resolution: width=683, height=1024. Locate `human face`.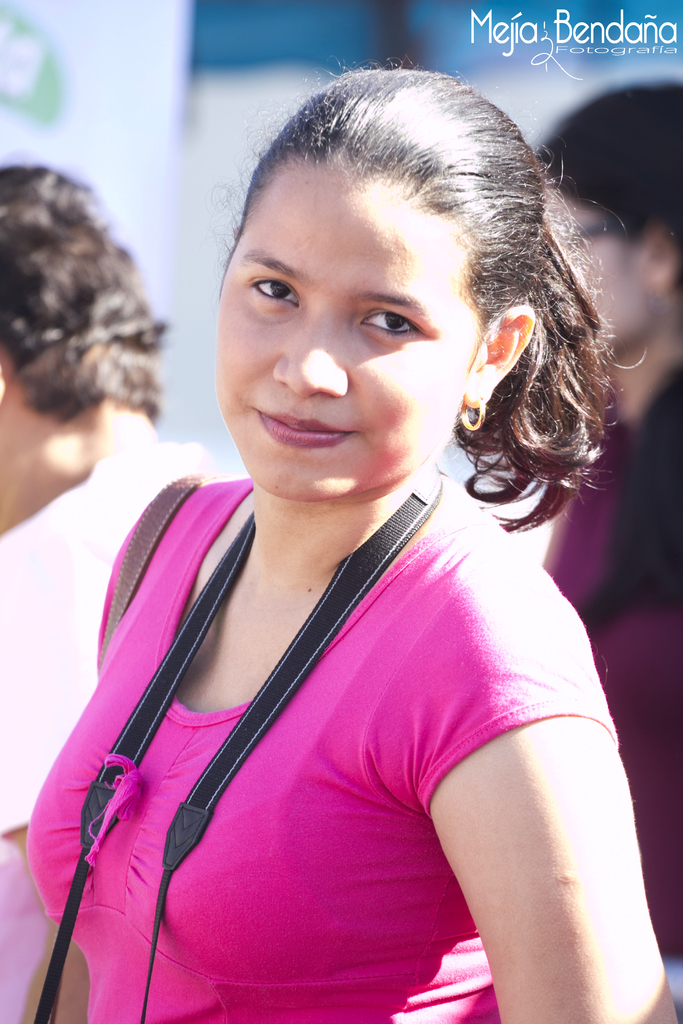
{"x1": 213, "y1": 147, "x2": 477, "y2": 511}.
